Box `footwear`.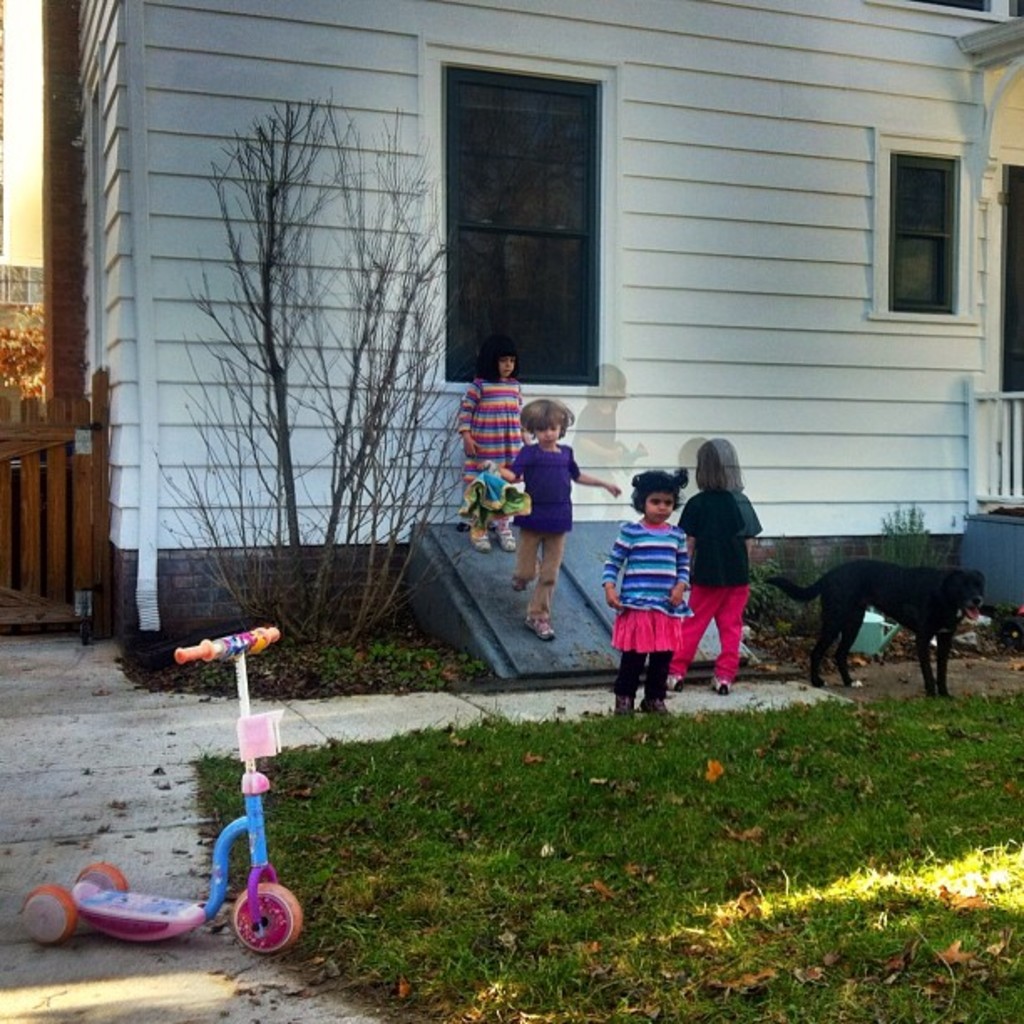
detection(507, 569, 519, 589).
